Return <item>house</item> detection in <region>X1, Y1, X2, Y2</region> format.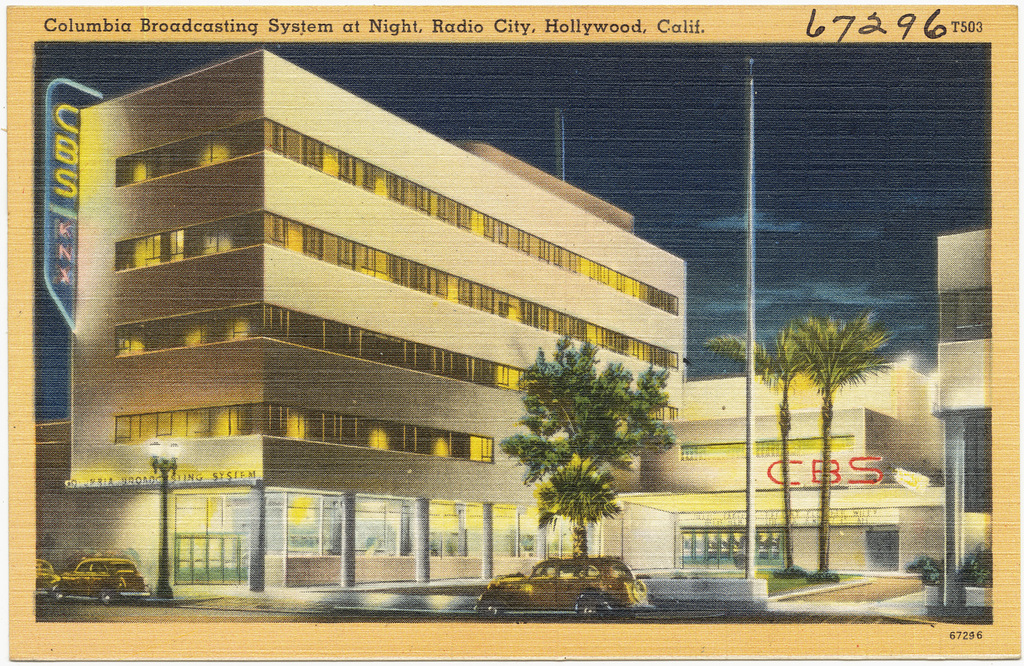
<region>616, 477, 952, 605</region>.
